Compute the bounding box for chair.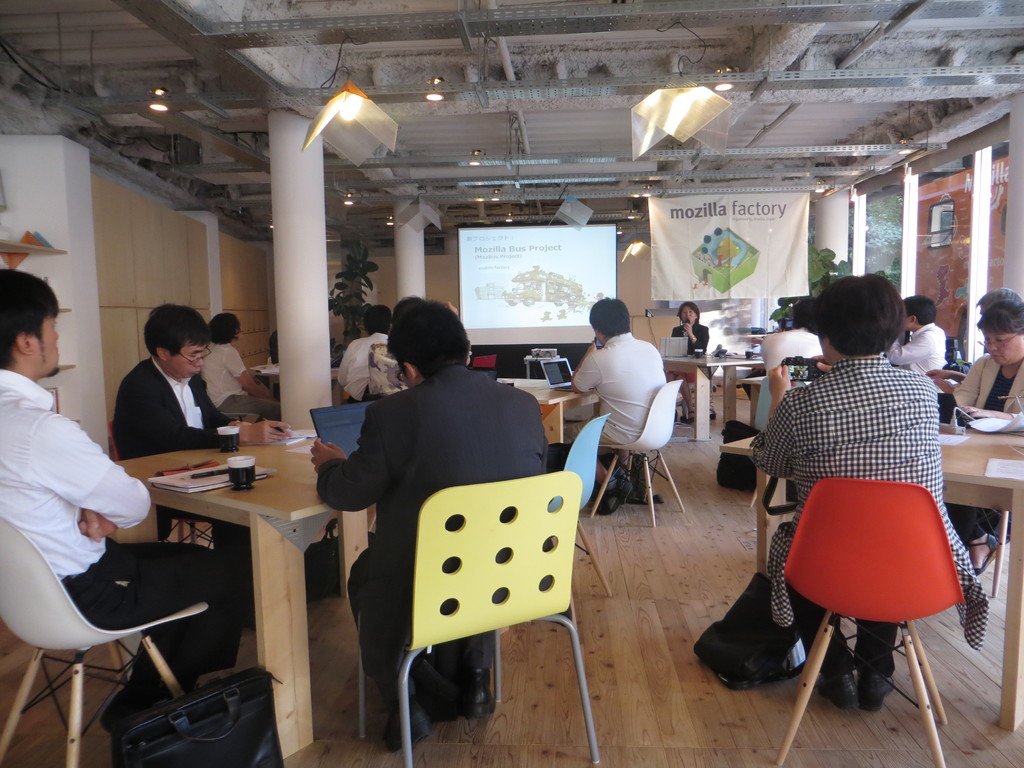
BBox(7, 516, 208, 767).
